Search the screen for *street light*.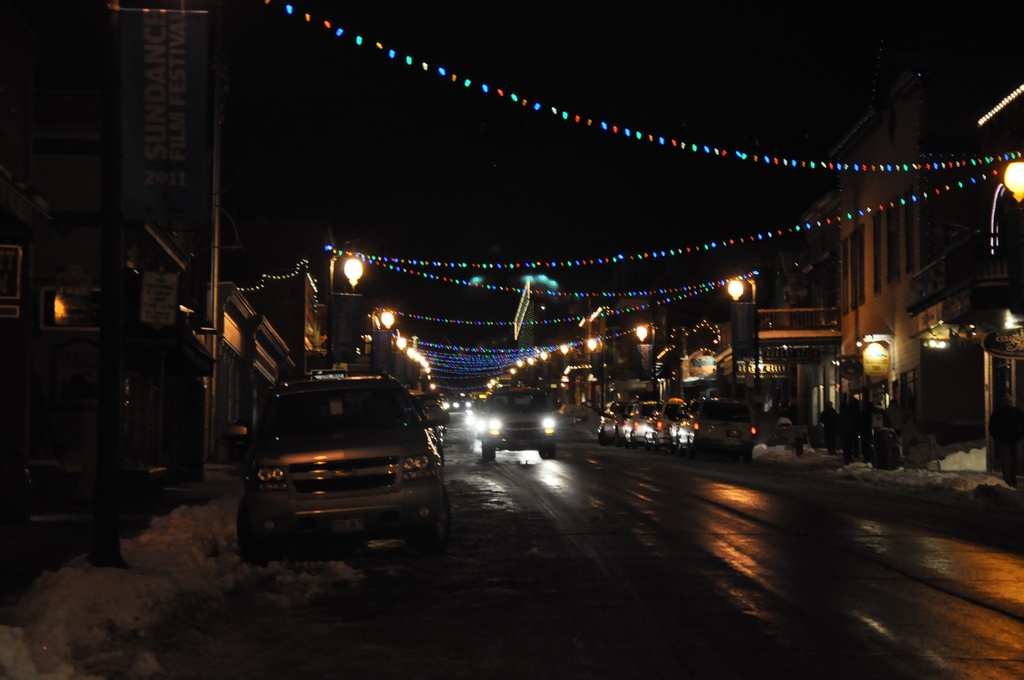
Found at [left=722, top=270, right=762, bottom=407].
